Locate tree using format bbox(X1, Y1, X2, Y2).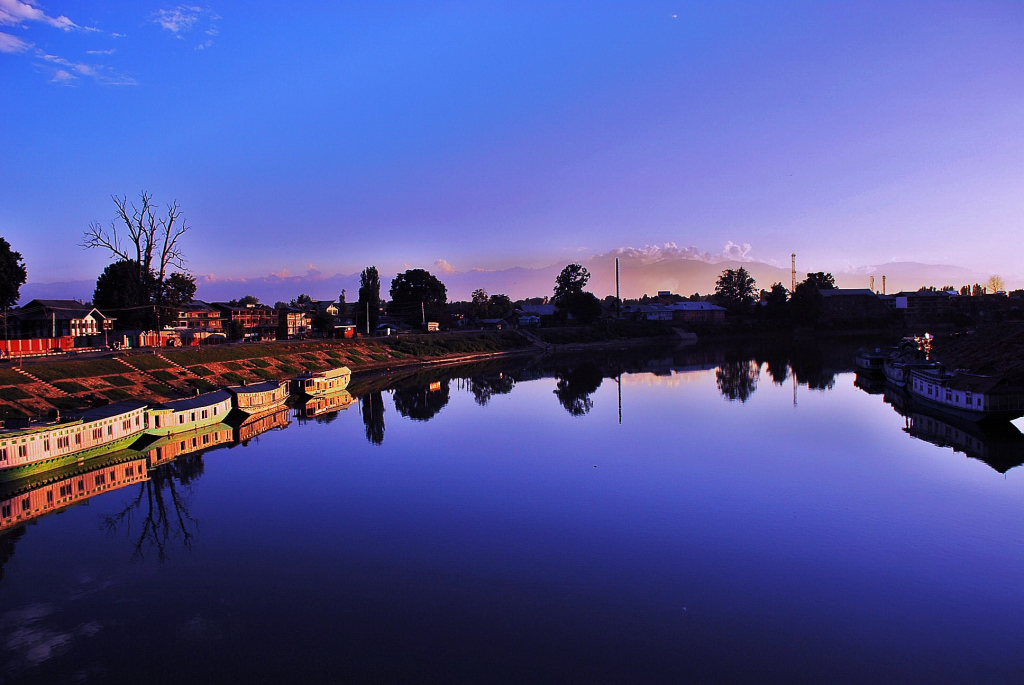
bbox(356, 266, 381, 333).
